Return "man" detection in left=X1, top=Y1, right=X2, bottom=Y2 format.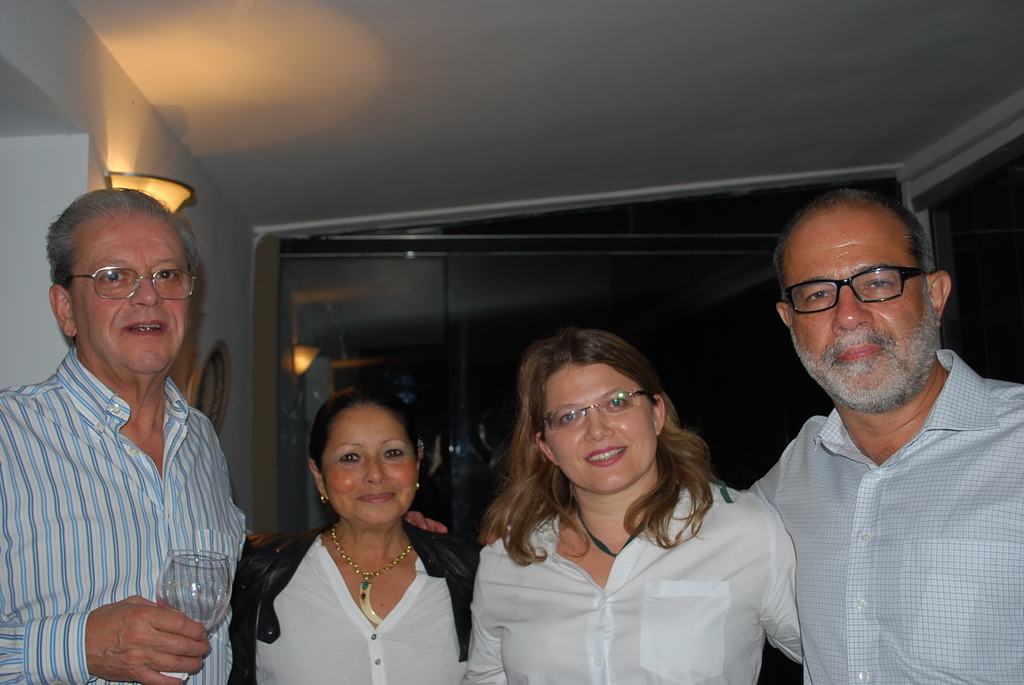
left=0, top=189, right=450, bottom=684.
